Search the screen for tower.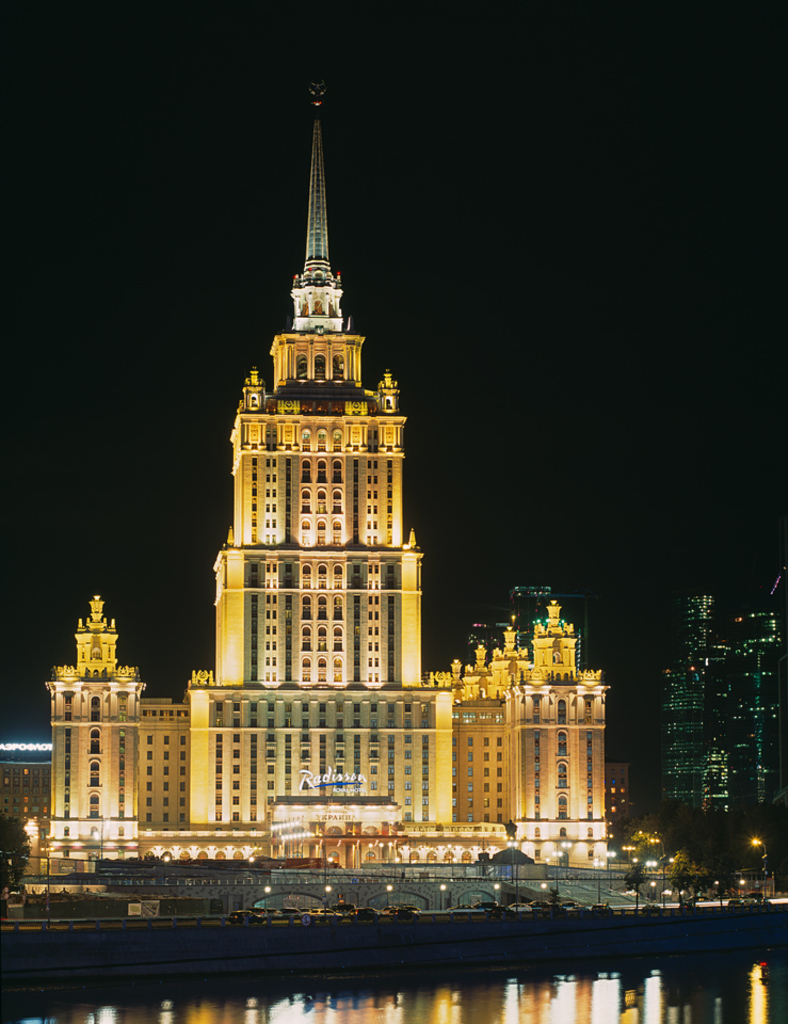
Found at left=191, top=163, right=441, bottom=699.
